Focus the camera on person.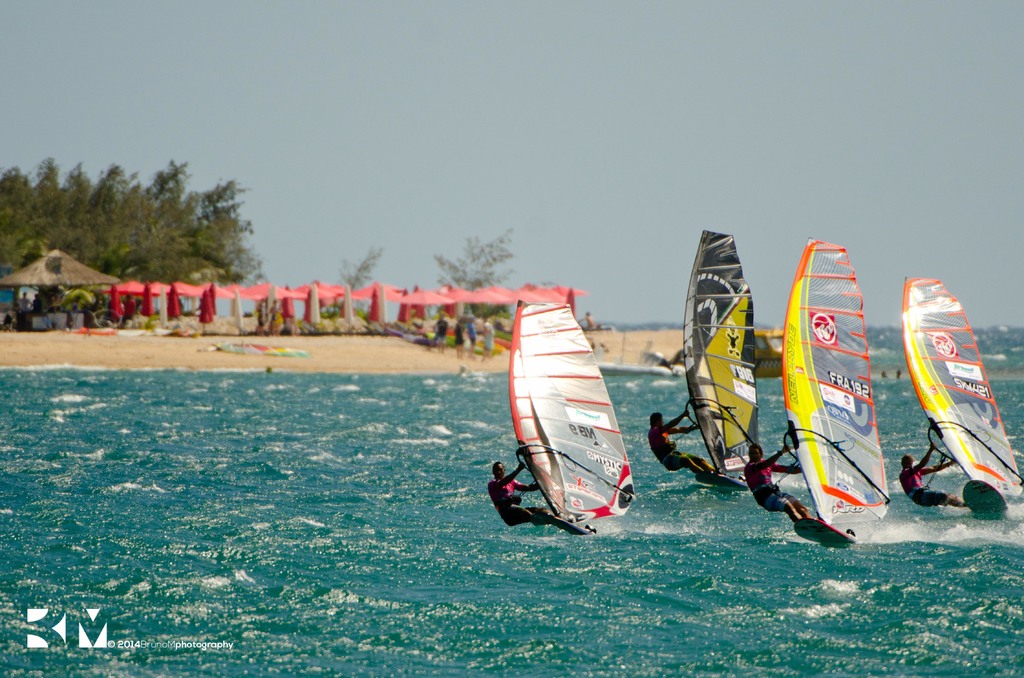
Focus region: bbox=[451, 316, 469, 359].
